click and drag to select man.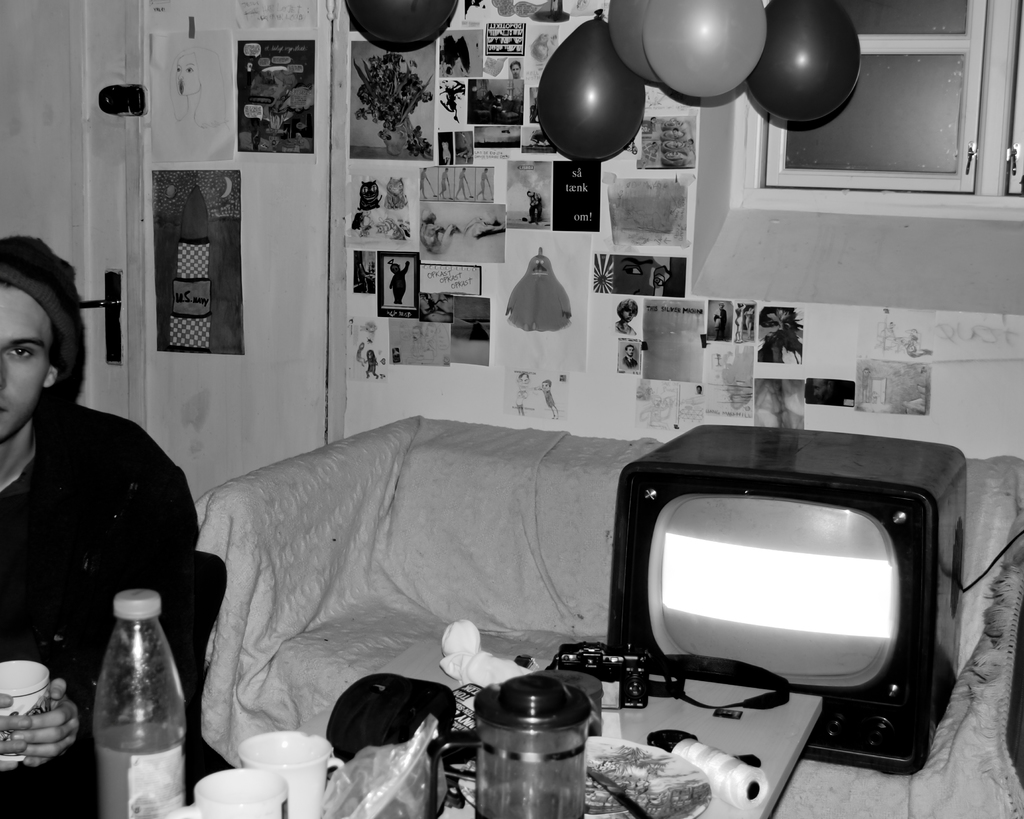
Selection: <region>0, 223, 216, 818</region>.
